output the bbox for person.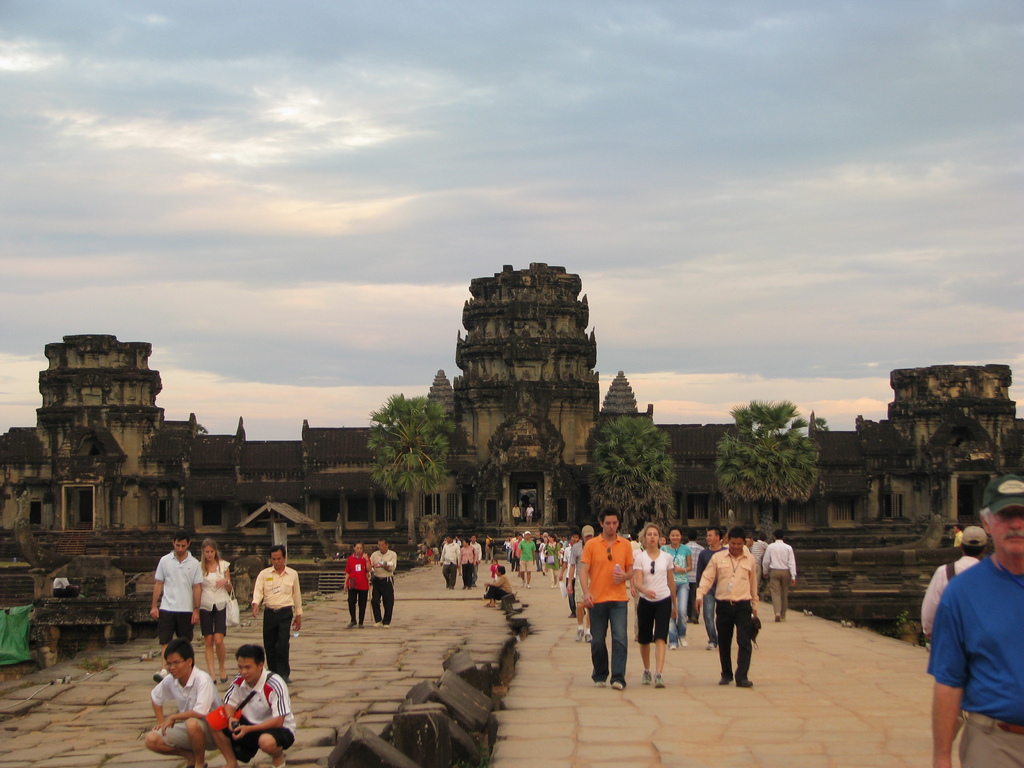
x1=633 y1=527 x2=667 y2=678.
